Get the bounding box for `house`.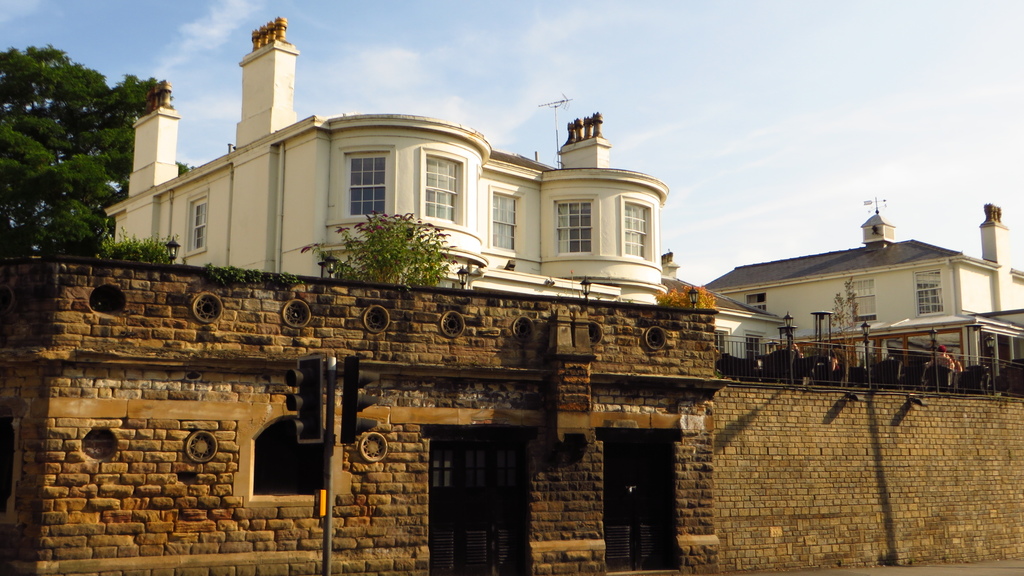
(x1=704, y1=206, x2=1023, y2=338).
